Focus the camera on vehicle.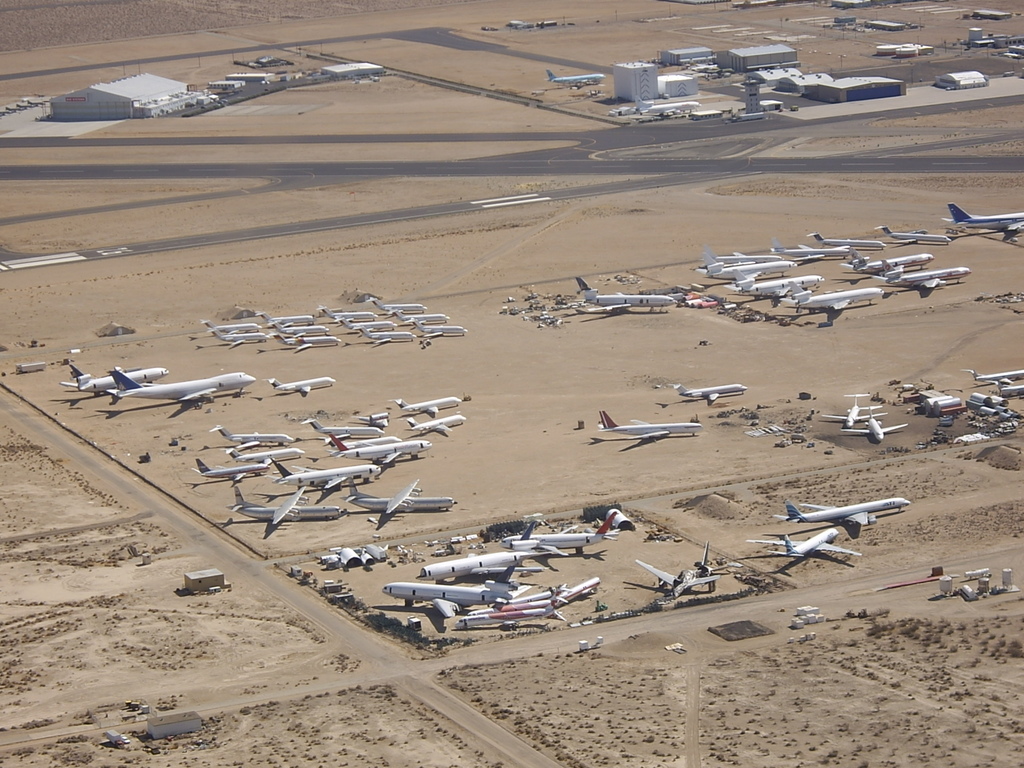
Focus region: x1=698, y1=246, x2=794, y2=278.
